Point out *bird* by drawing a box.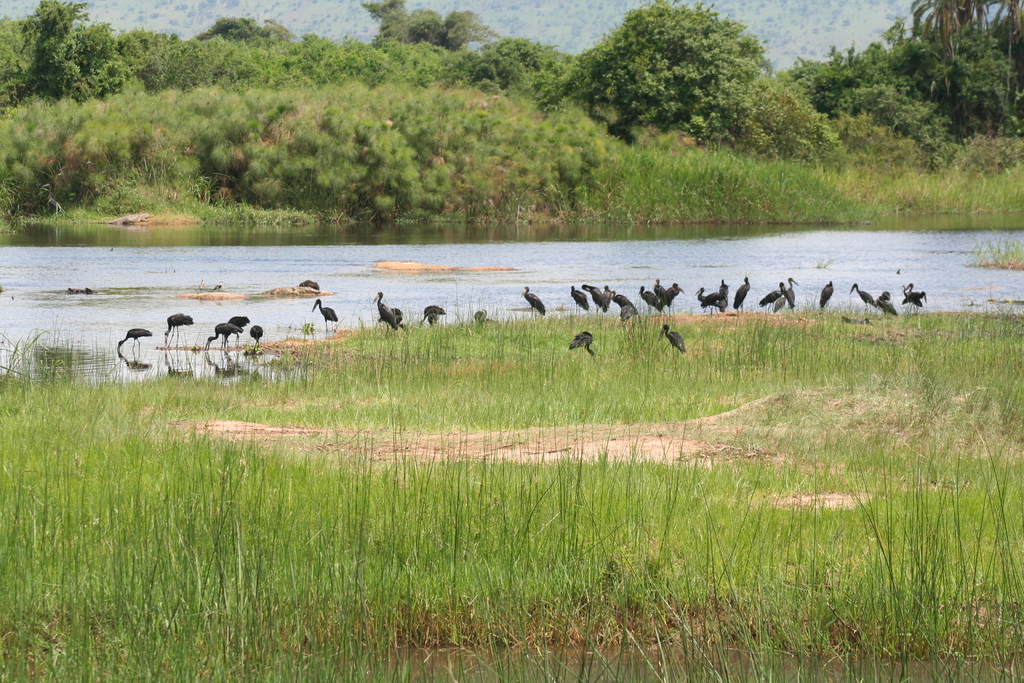
666, 282, 685, 318.
